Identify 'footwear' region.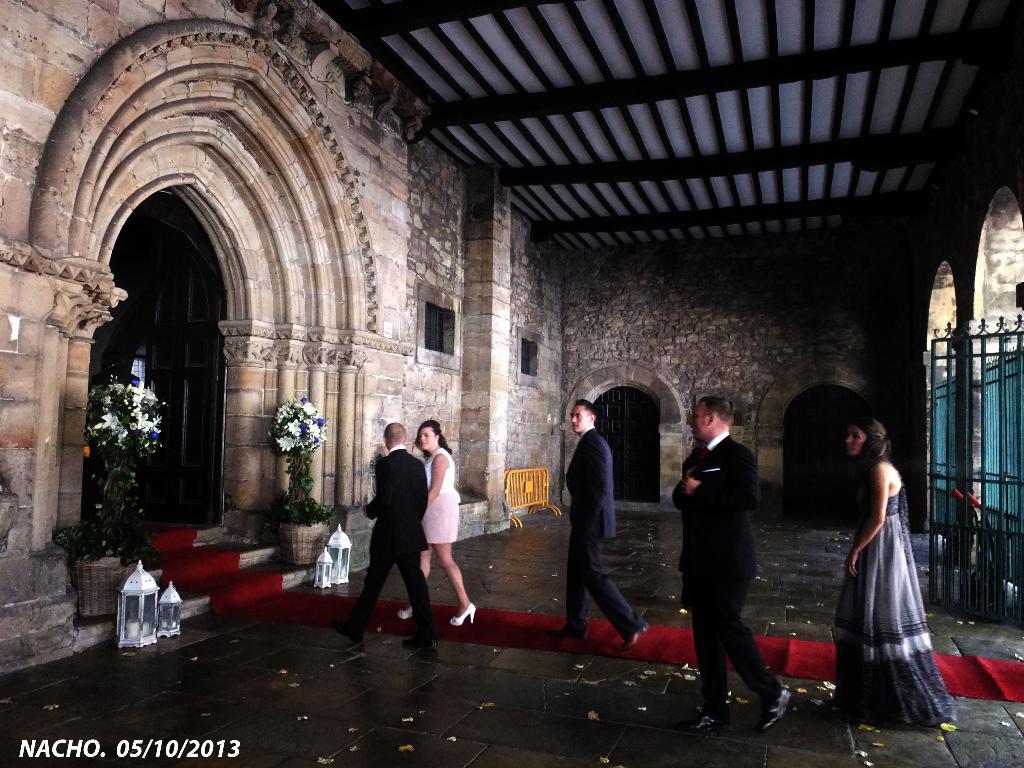
Region: crop(681, 707, 735, 732).
